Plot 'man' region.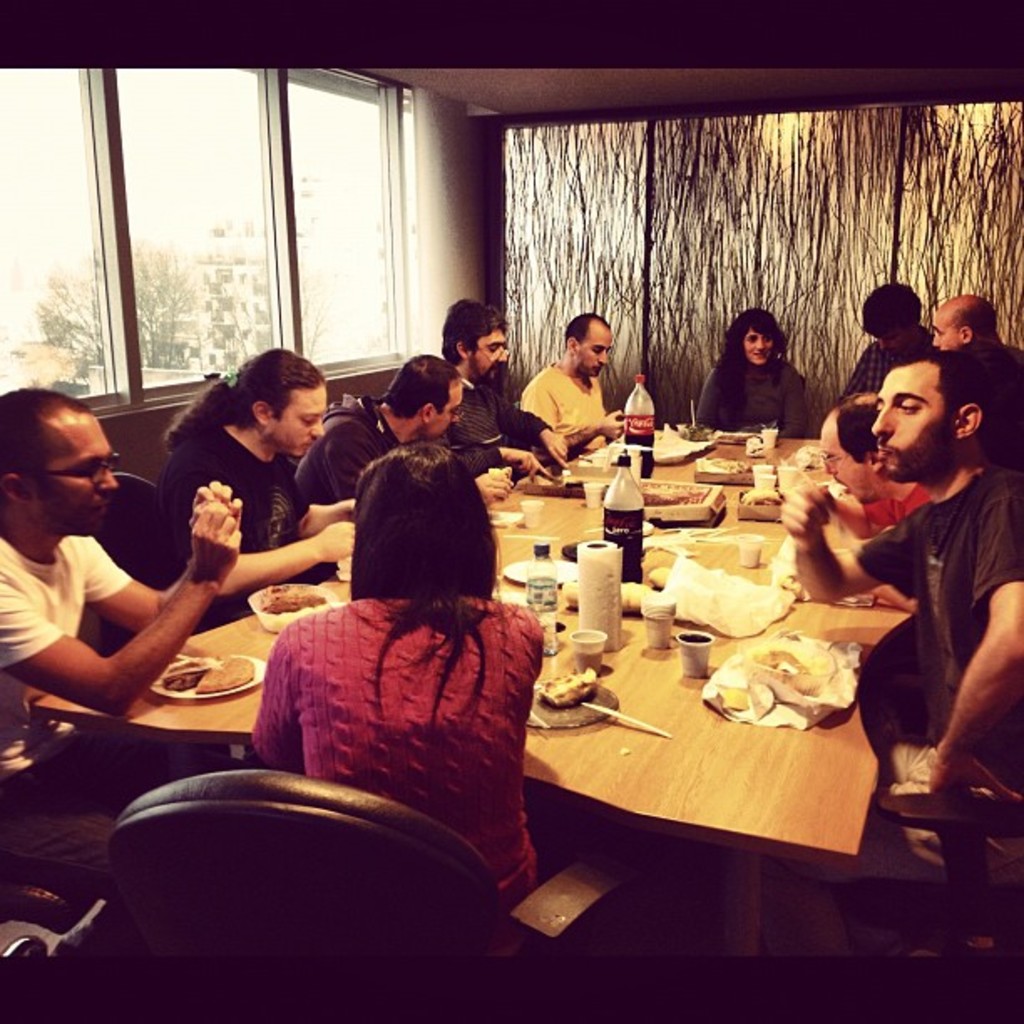
Plotted at pyautogui.locateOnScreen(810, 390, 932, 535).
